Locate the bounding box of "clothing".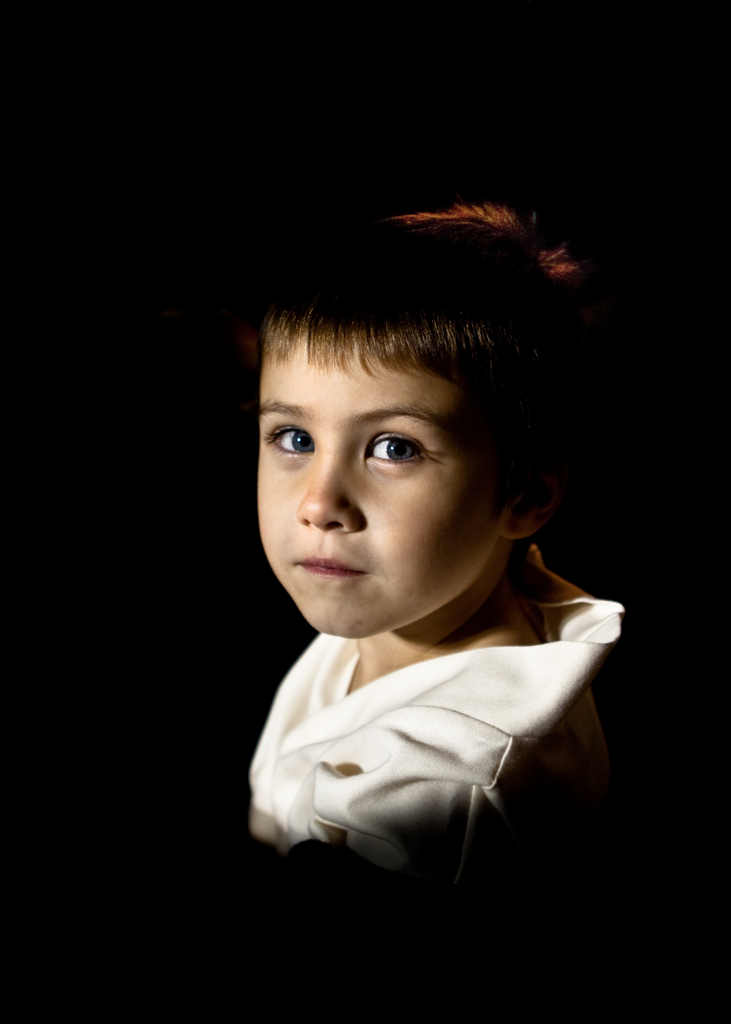
Bounding box: box=[225, 537, 664, 1023].
